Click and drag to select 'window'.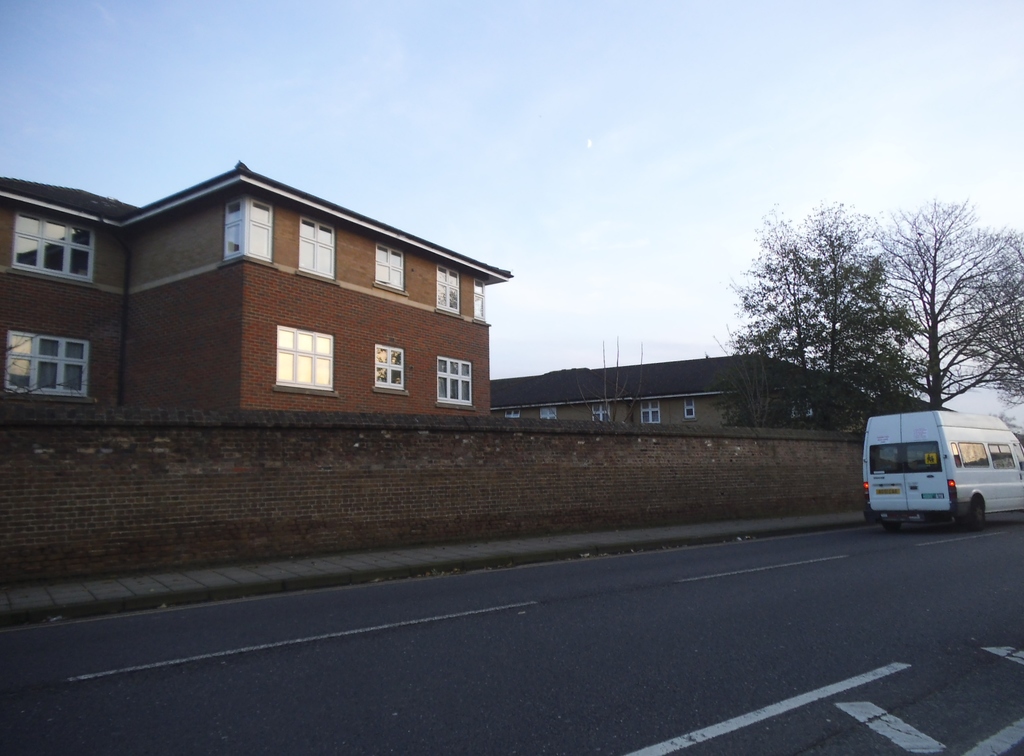
Selection: (left=14, top=316, right=94, bottom=396).
